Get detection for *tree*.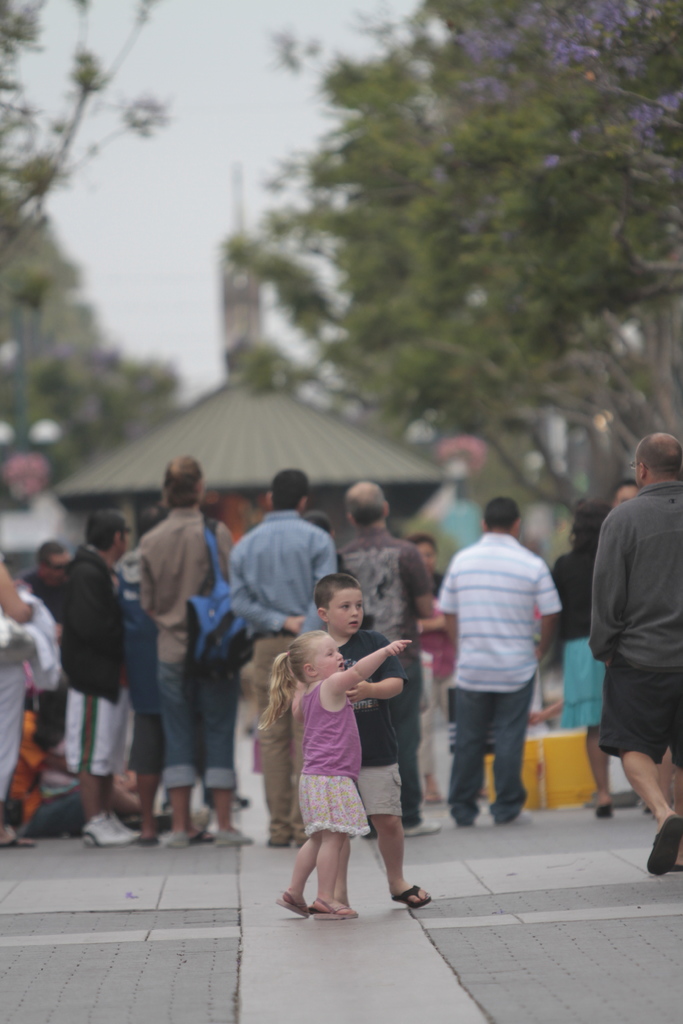
Detection: rect(219, 0, 680, 515).
